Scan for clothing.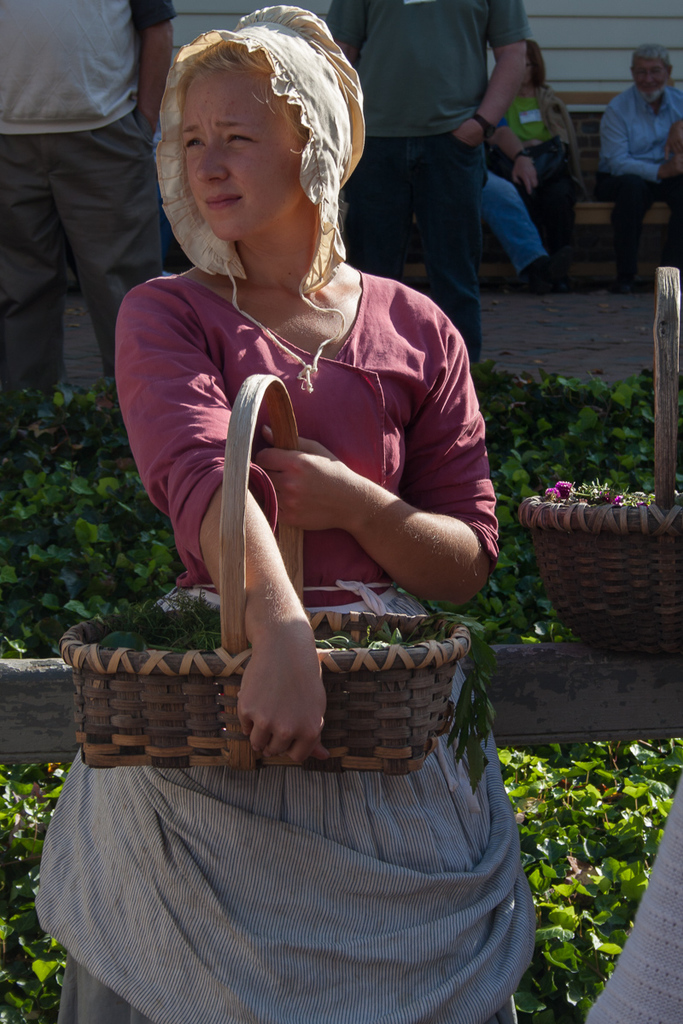
Scan result: bbox=(0, 0, 180, 388).
